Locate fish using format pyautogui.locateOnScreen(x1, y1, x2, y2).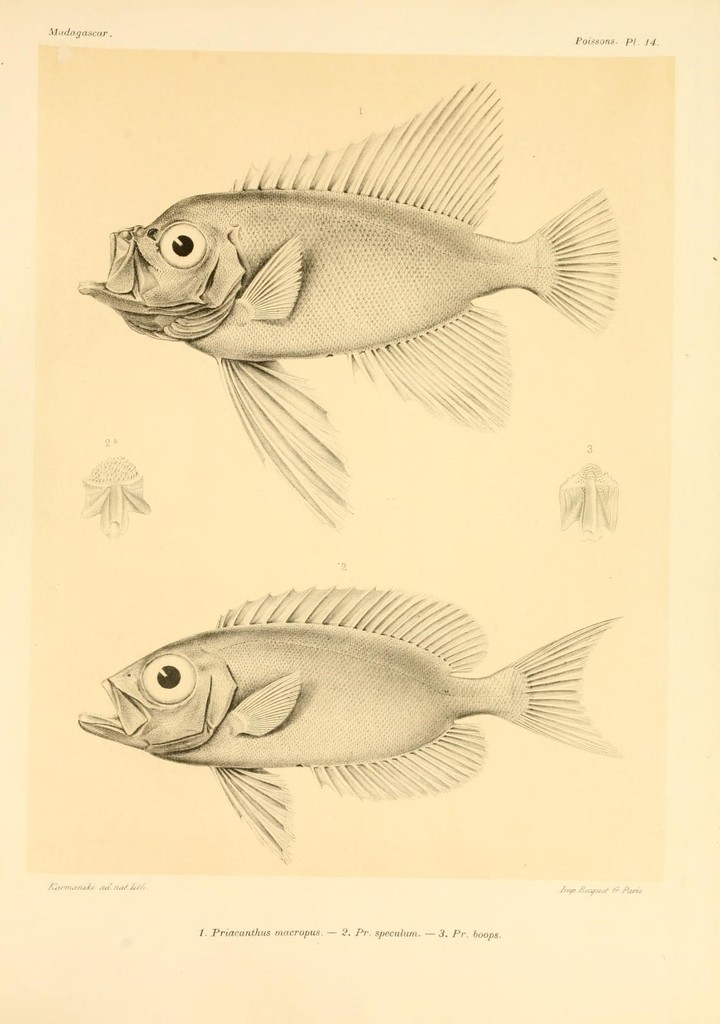
pyautogui.locateOnScreen(72, 79, 622, 540).
